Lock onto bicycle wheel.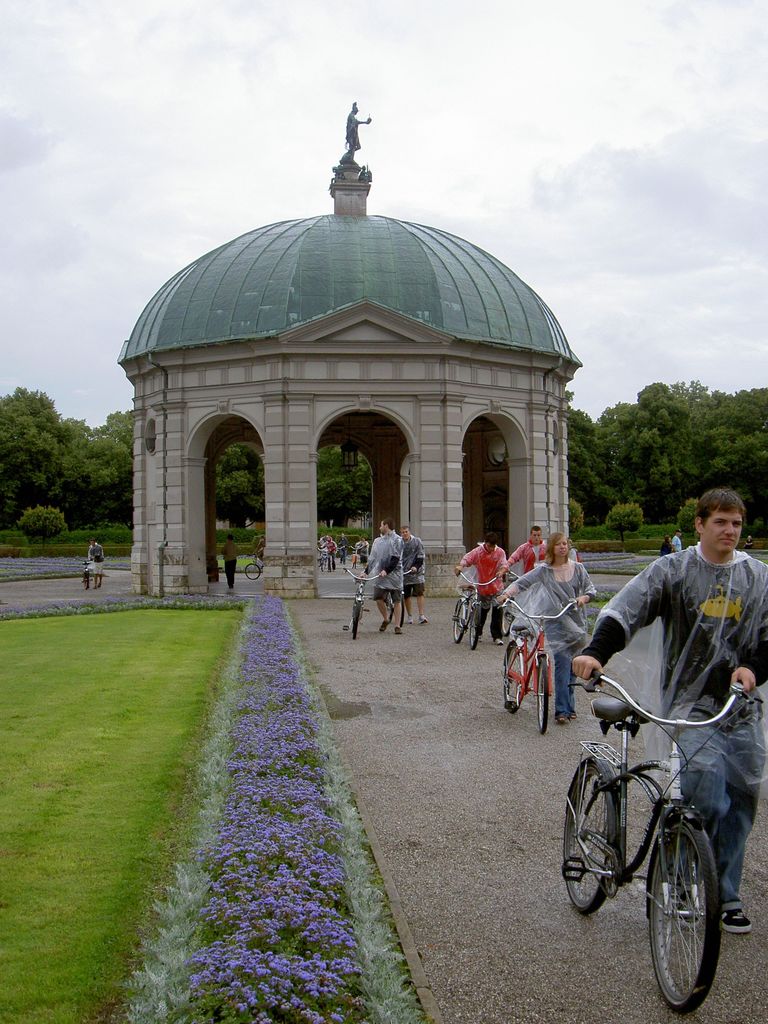
Locked: pyautogui.locateOnScreen(246, 562, 262, 579).
